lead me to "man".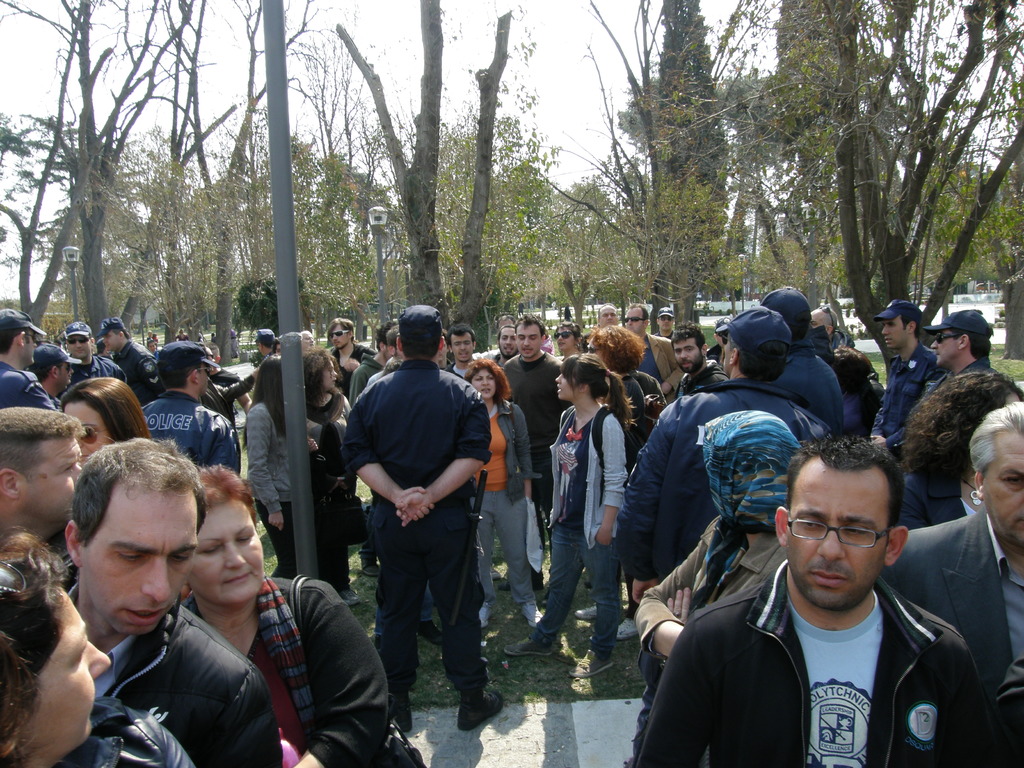
Lead to <region>331, 311, 376, 385</region>.
